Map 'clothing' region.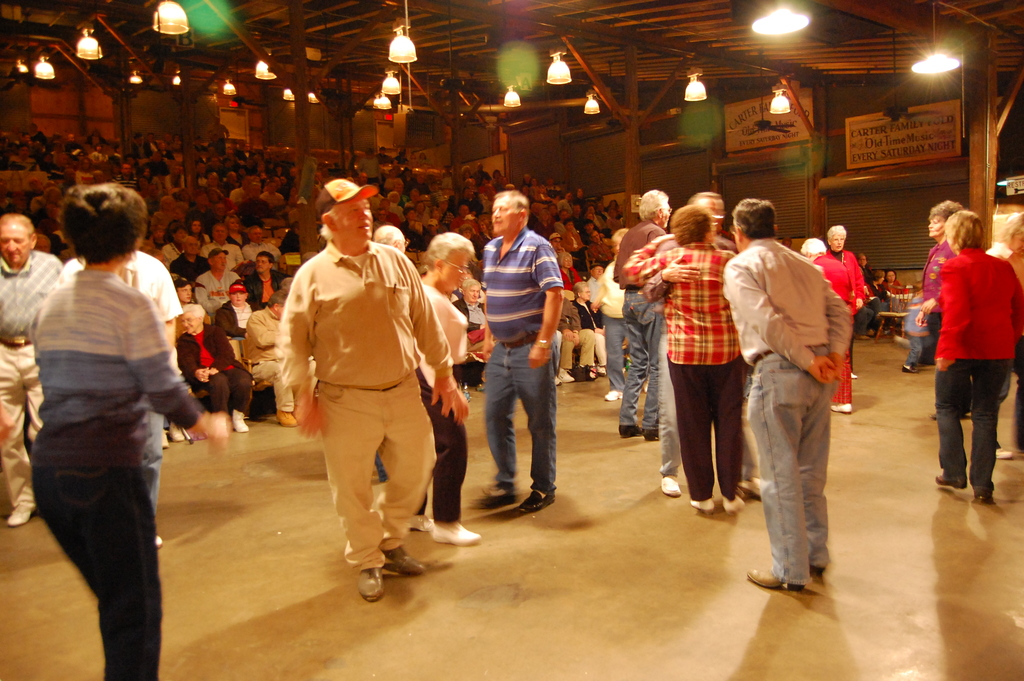
Mapped to [0, 249, 67, 513].
